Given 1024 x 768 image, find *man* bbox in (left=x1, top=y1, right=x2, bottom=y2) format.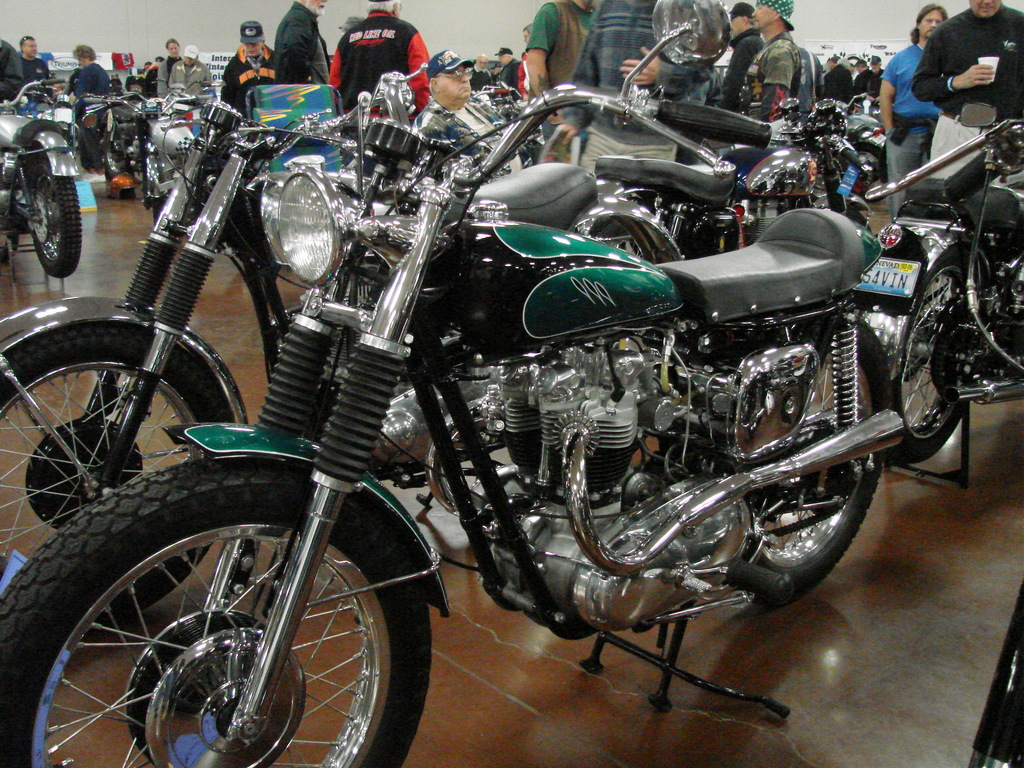
(left=876, top=0, right=952, bottom=218).
